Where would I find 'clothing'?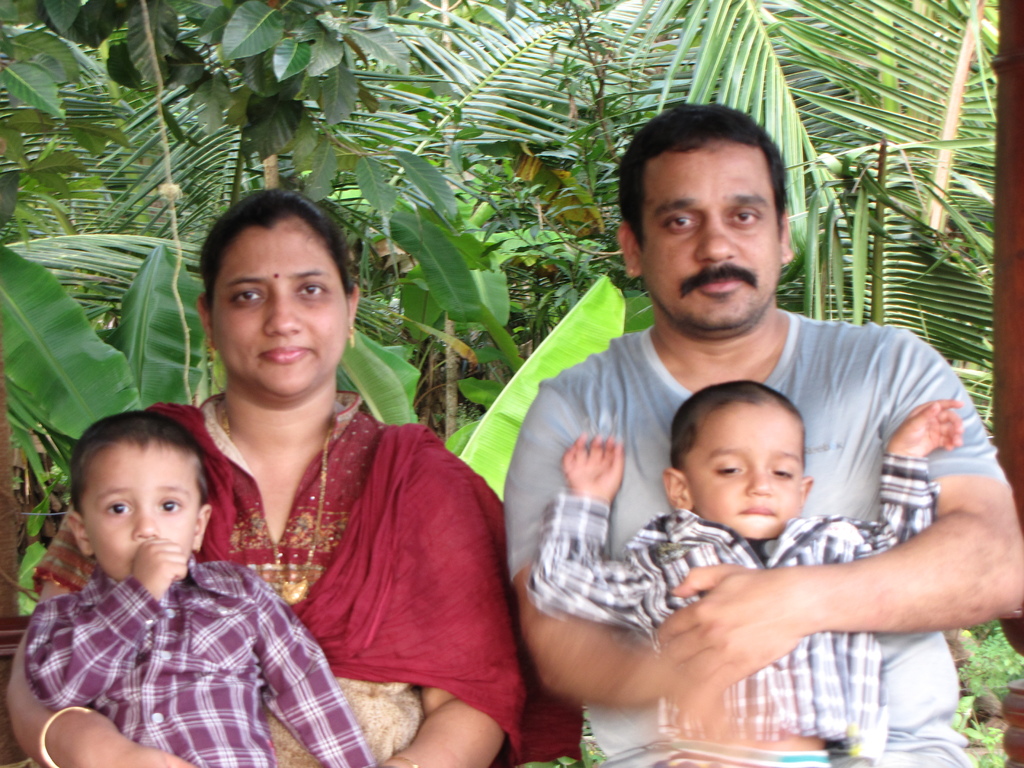
At bbox=[17, 511, 340, 755].
